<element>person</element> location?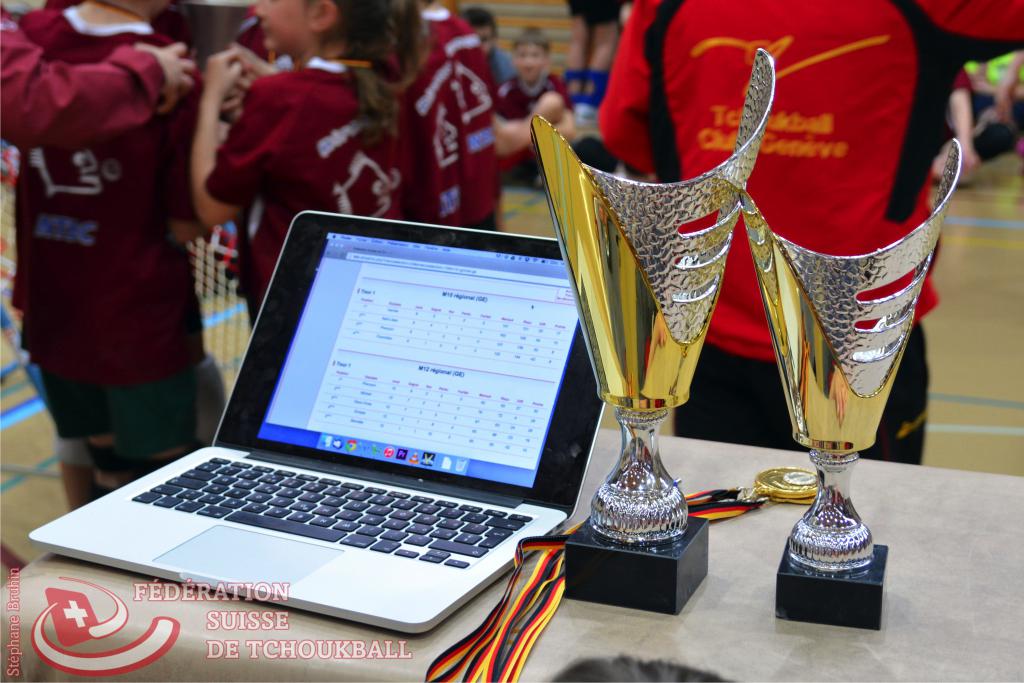
(588, 0, 1023, 465)
